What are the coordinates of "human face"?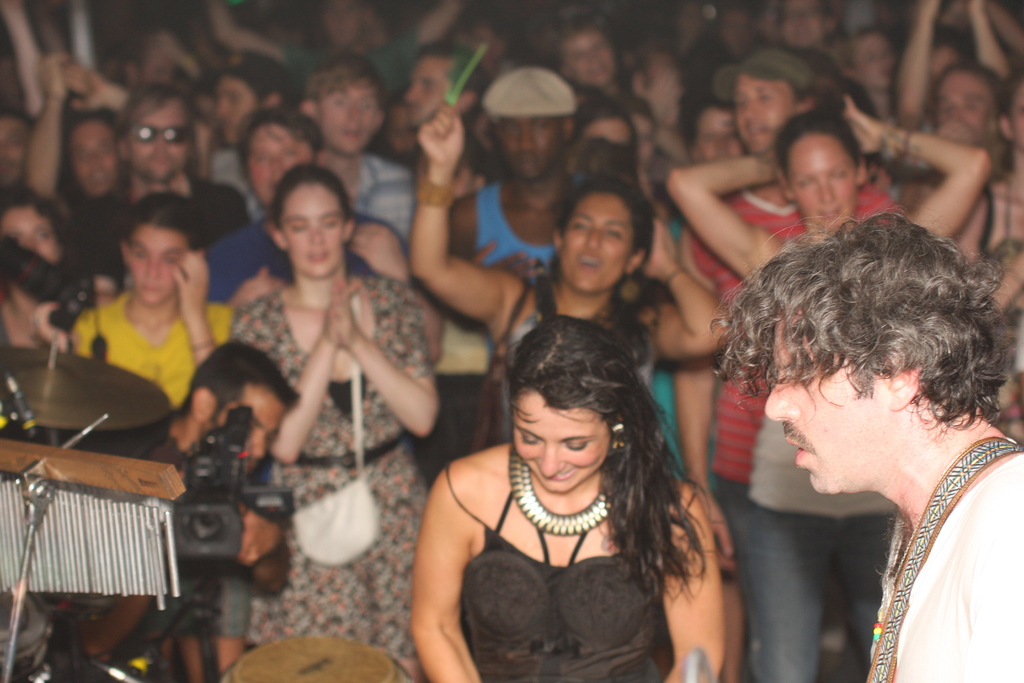
select_region(766, 312, 885, 492).
